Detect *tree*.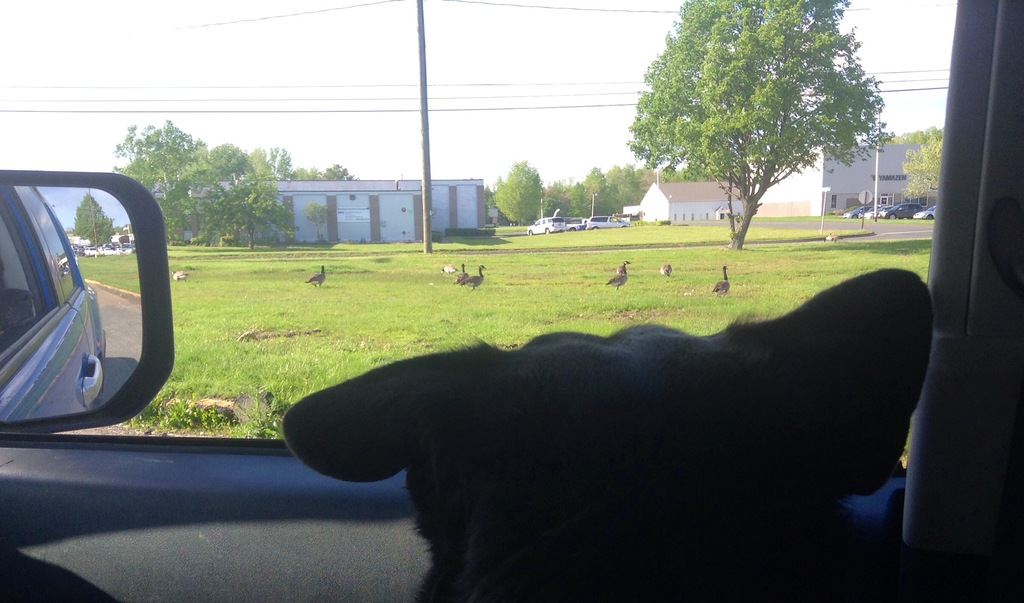
Detected at box(253, 151, 301, 188).
